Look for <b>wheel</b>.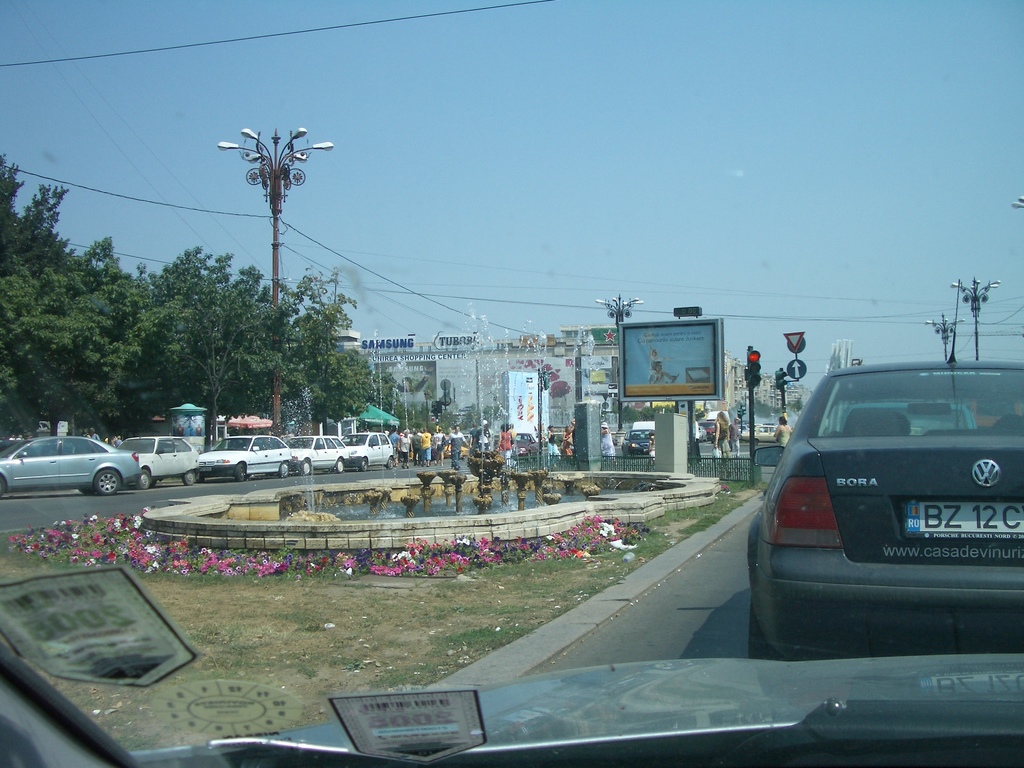
Found: Rect(303, 463, 309, 472).
